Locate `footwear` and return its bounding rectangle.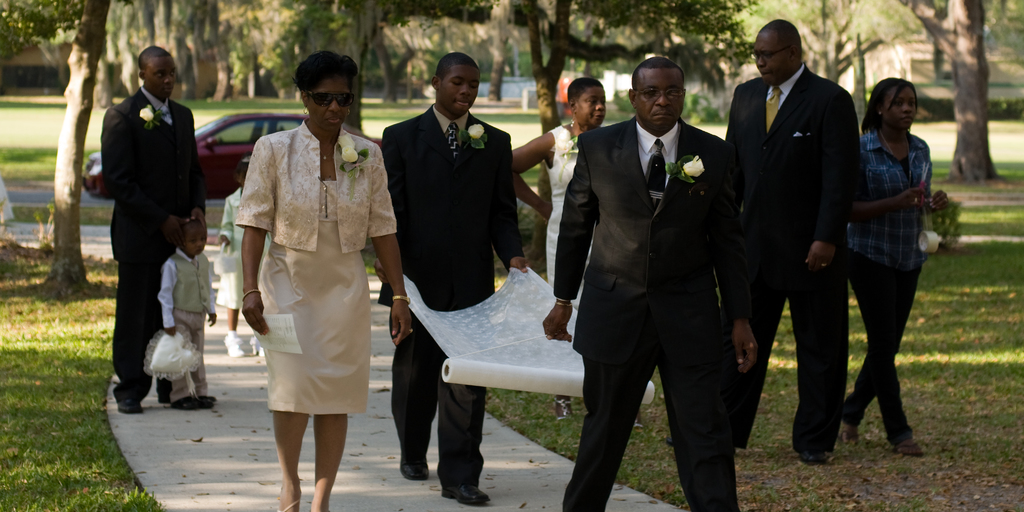
(left=441, top=481, right=491, bottom=502).
